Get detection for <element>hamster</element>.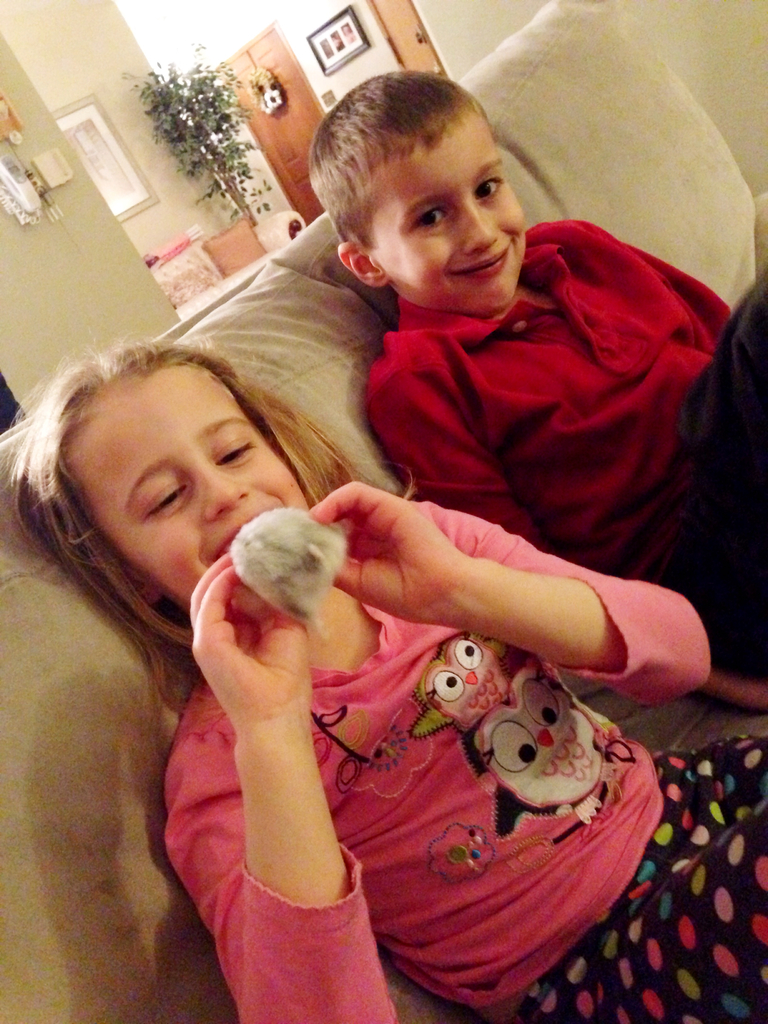
Detection: box(228, 508, 348, 644).
